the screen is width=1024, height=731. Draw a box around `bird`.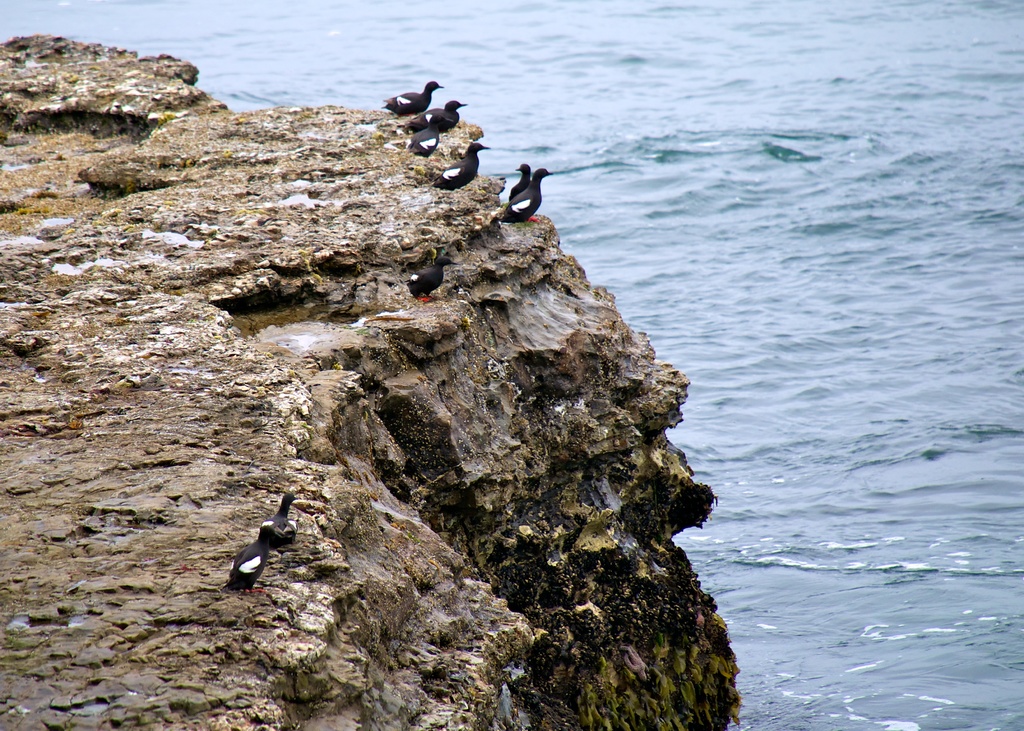
<box>427,140,491,192</box>.
